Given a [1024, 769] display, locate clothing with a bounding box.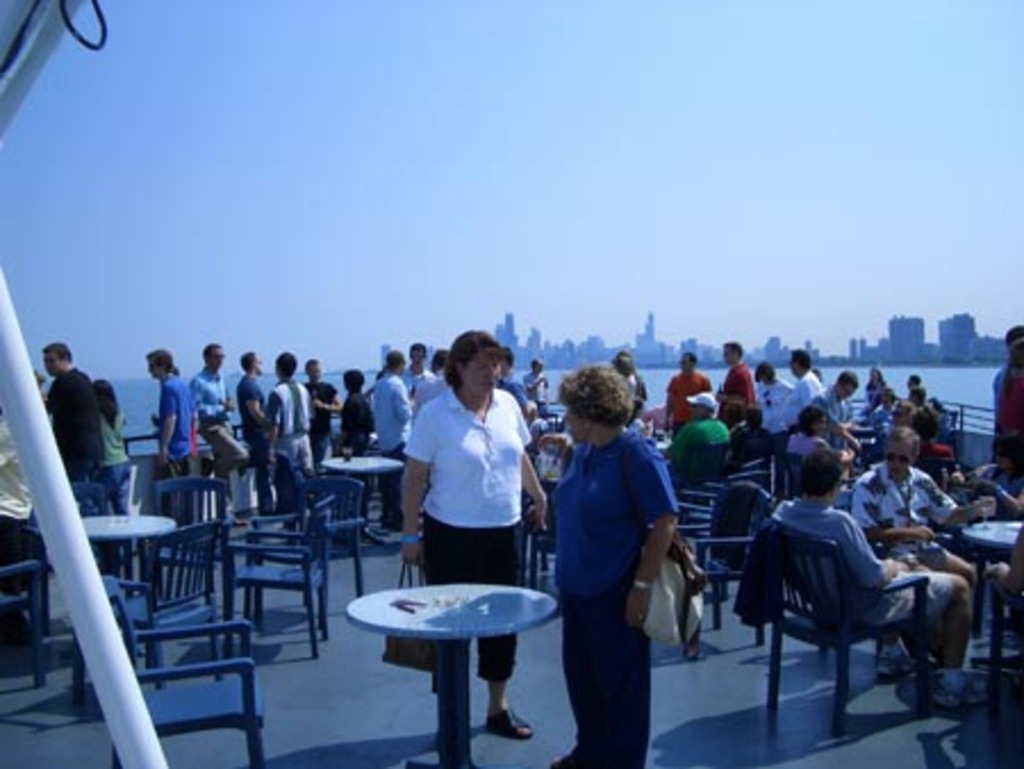
Located: pyautogui.locateOnScreen(787, 432, 828, 482).
